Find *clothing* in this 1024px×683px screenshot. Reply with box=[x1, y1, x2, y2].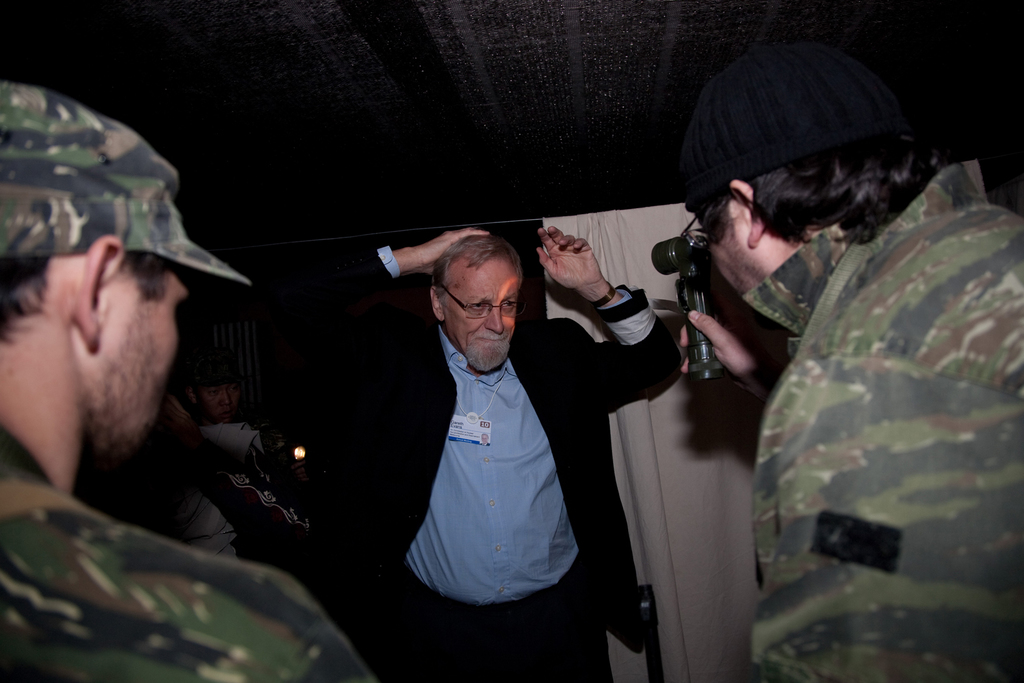
box=[159, 423, 326, 582].
